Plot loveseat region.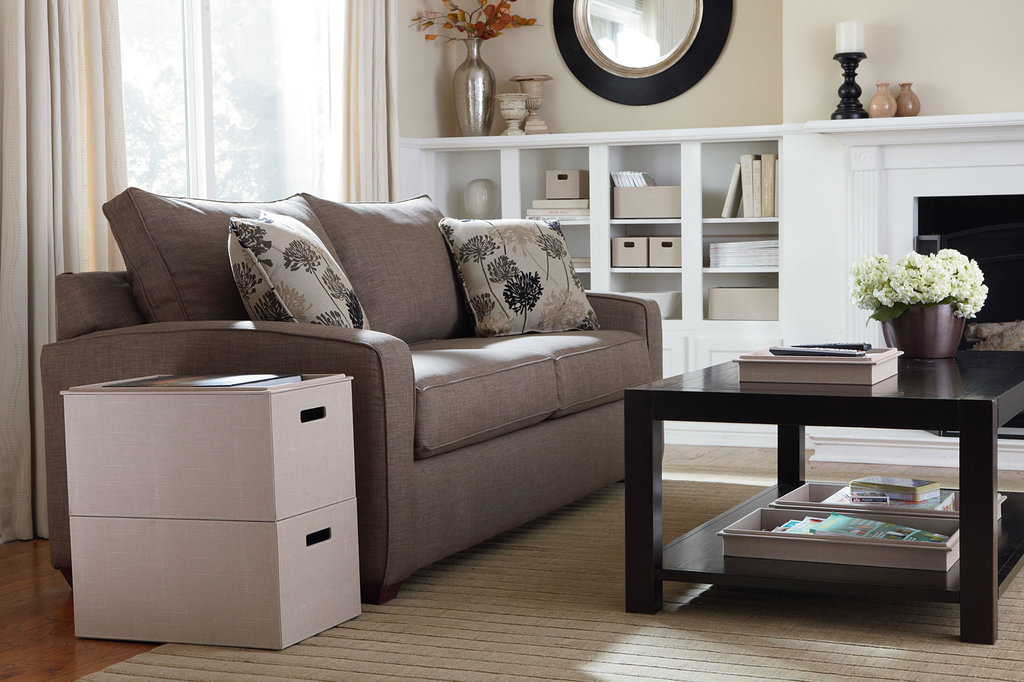
Plotted at <box>159,193,668,559</box>.
